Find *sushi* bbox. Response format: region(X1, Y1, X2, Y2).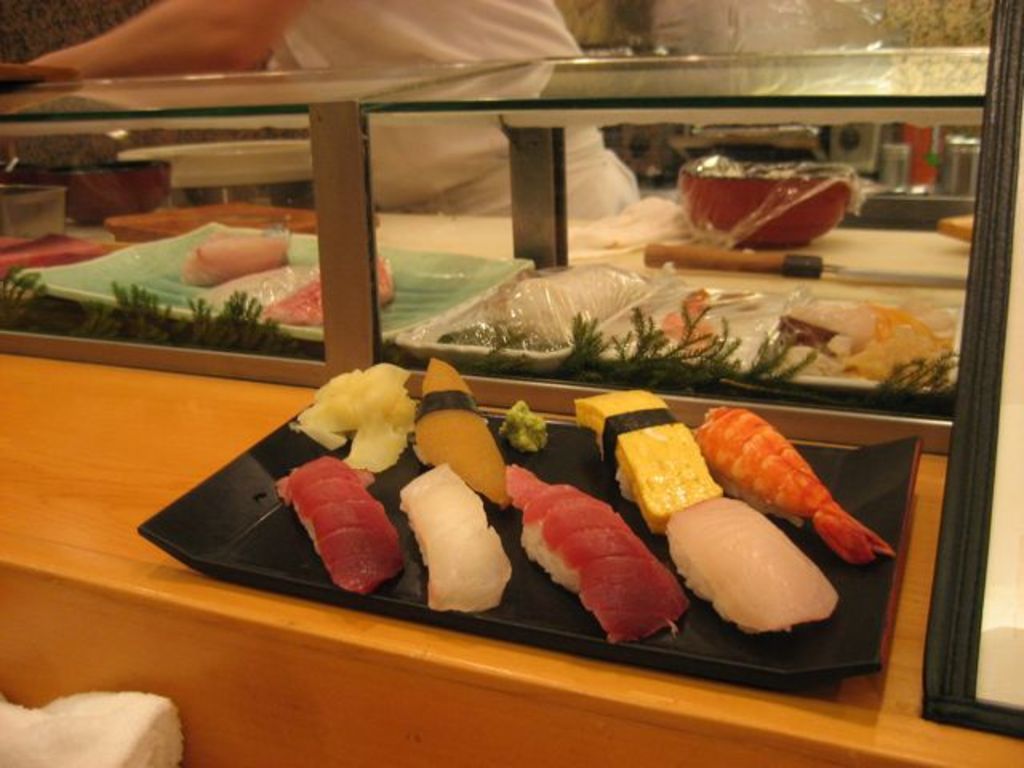
region(509, 464, 686, 635).
